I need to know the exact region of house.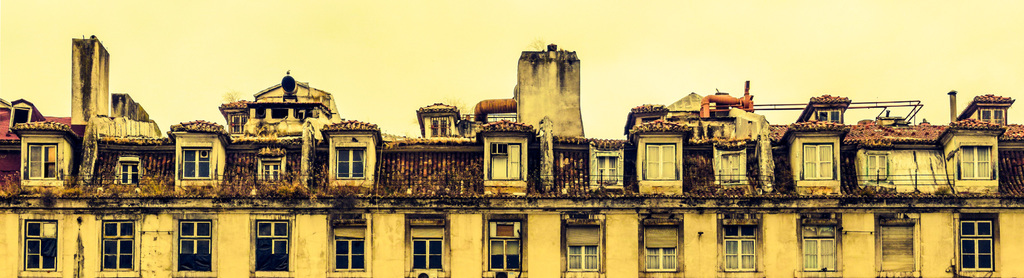
Region: [left=889, top=114, right=959, bottom=277].
